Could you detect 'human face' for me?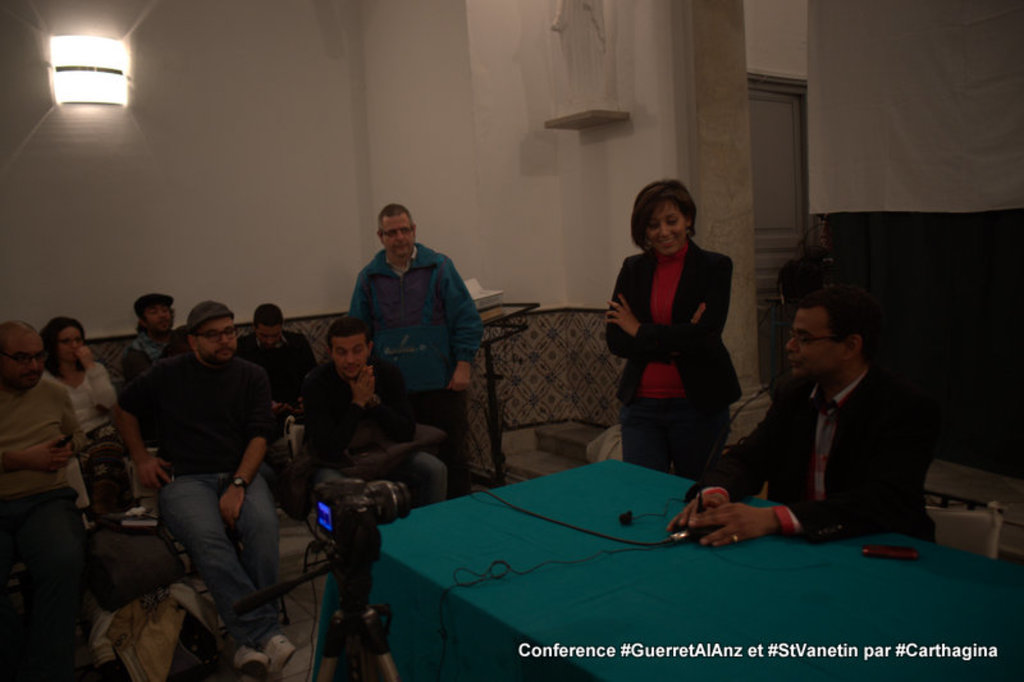
Detection result: box(197, 319, 243, 363).
